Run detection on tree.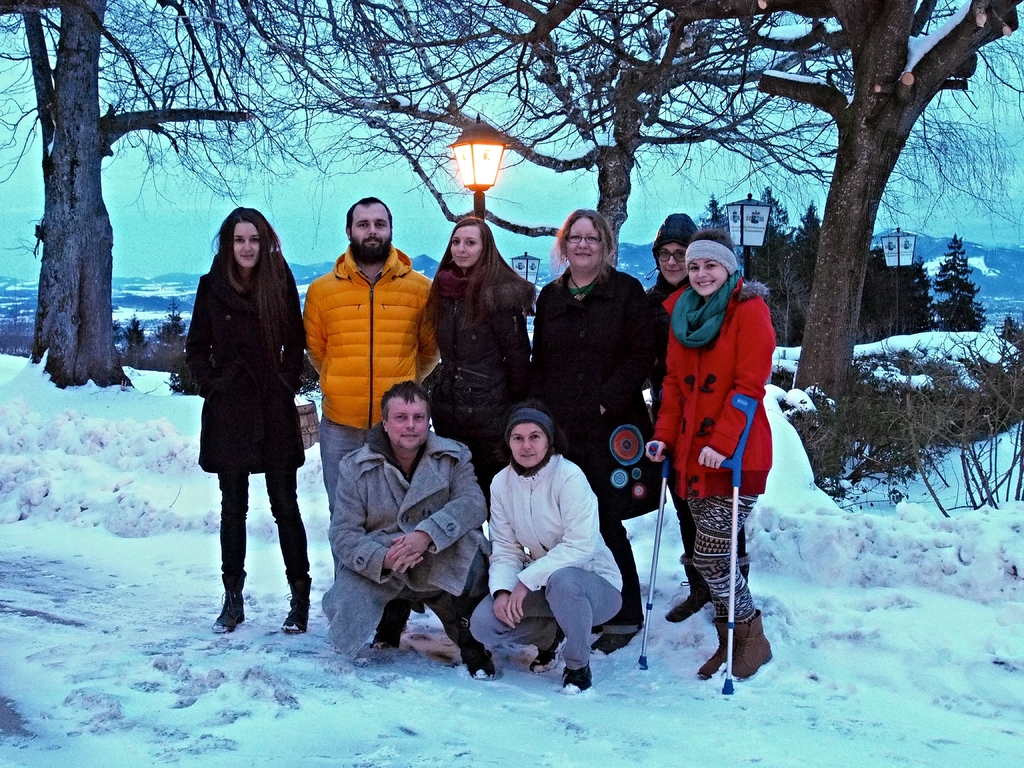
Result: bbox=(776, 209, 819, 339).
